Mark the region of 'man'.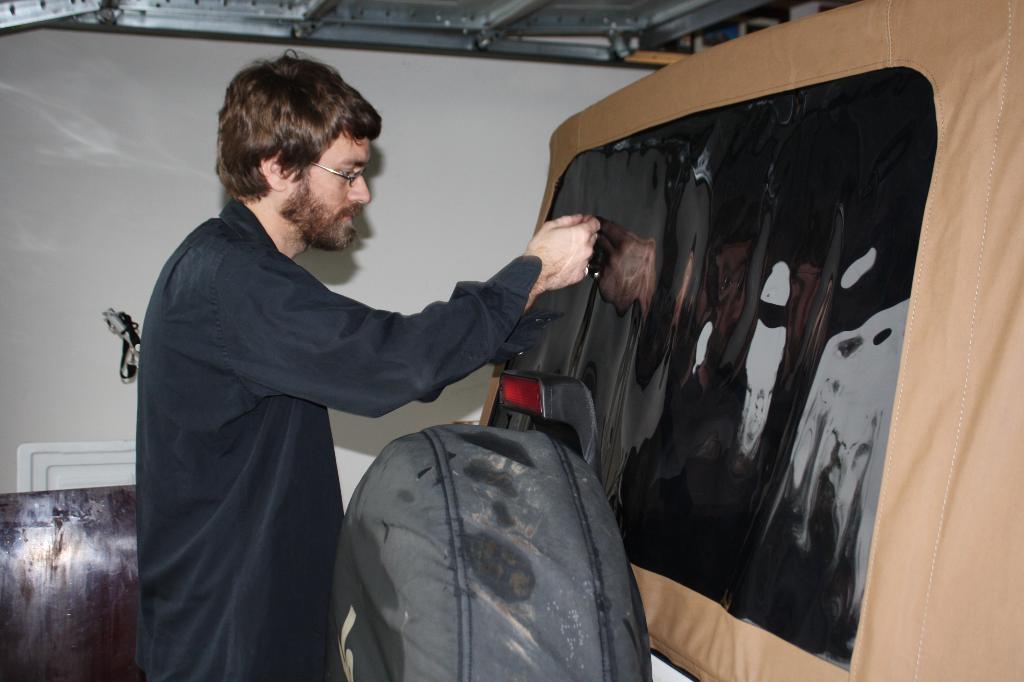
Region: crop(147, 64, 594, 663).
